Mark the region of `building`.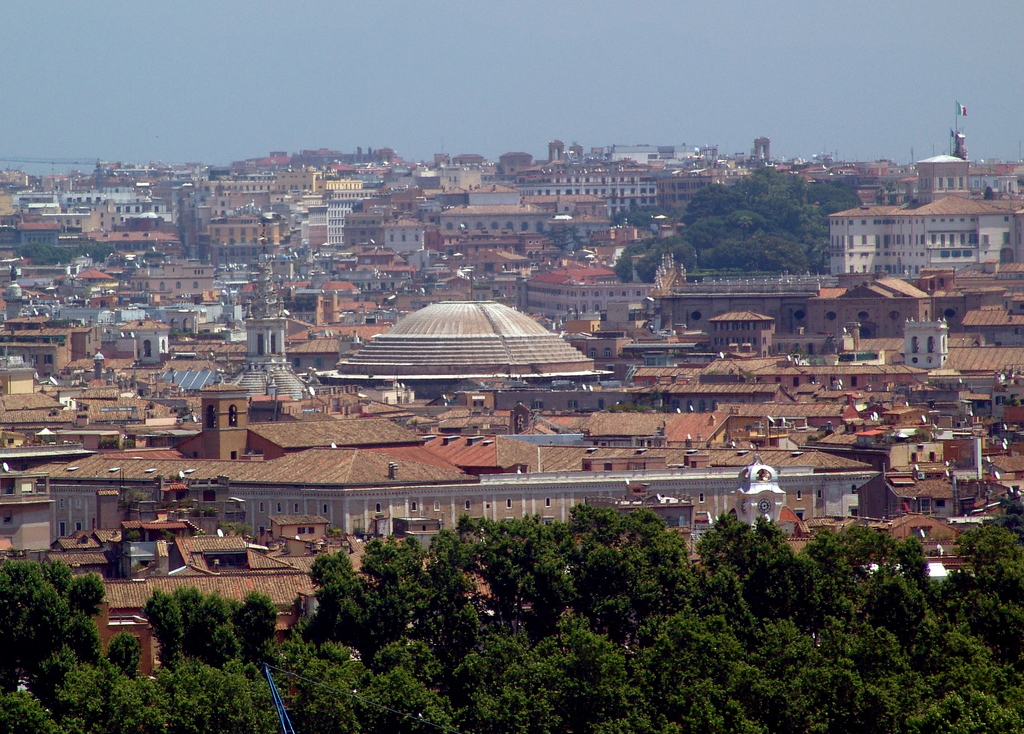
Region: l=0, t=99, r=1023, b=678.
